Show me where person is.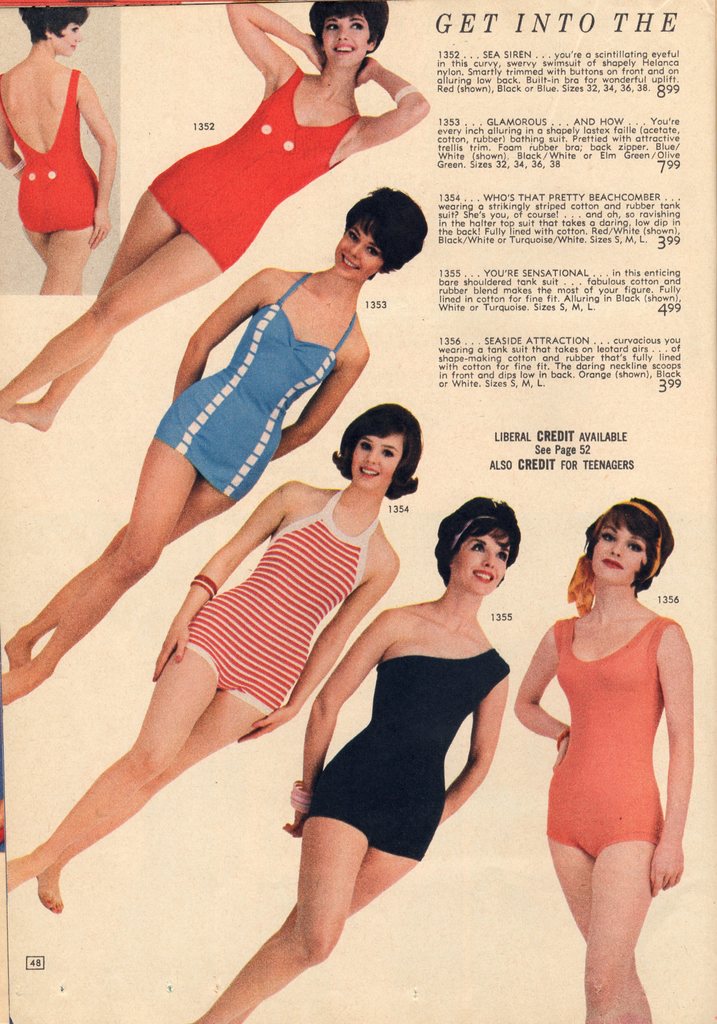
person is at box(4, 0, 120, 301).
